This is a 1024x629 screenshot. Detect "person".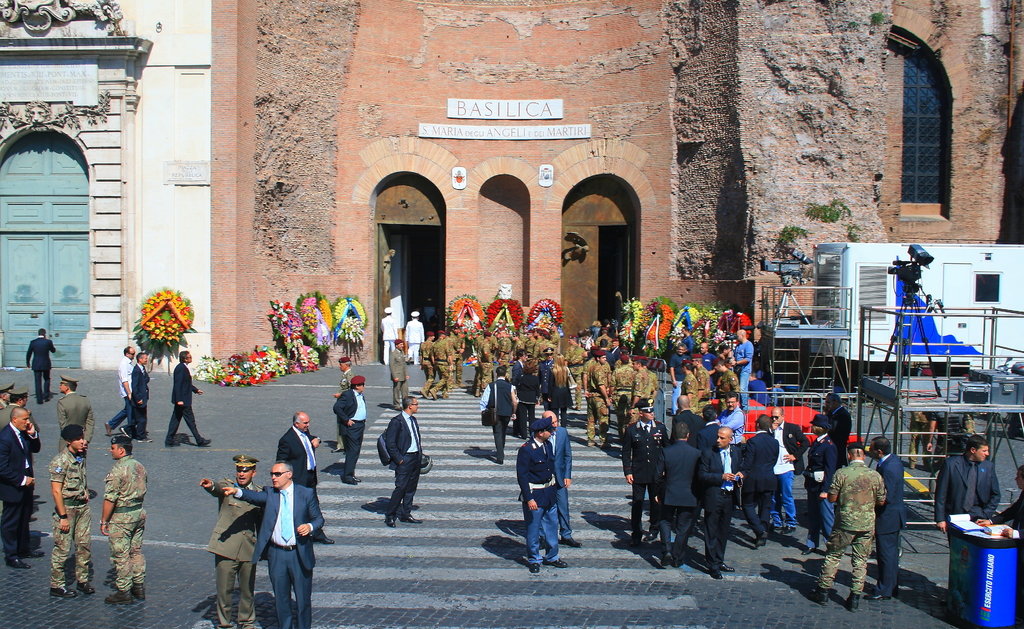
(x1=767, y1=409, x2=805, y2=530).
